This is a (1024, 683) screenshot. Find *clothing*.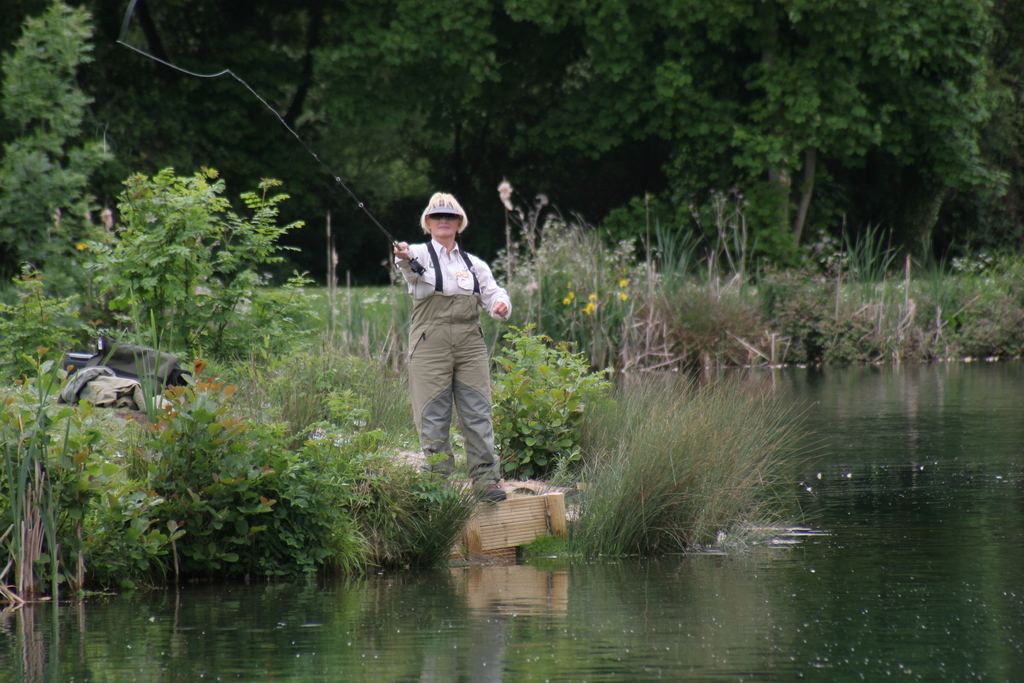
Bounding box: [left=392, top=199, right=502, bottom=471].
